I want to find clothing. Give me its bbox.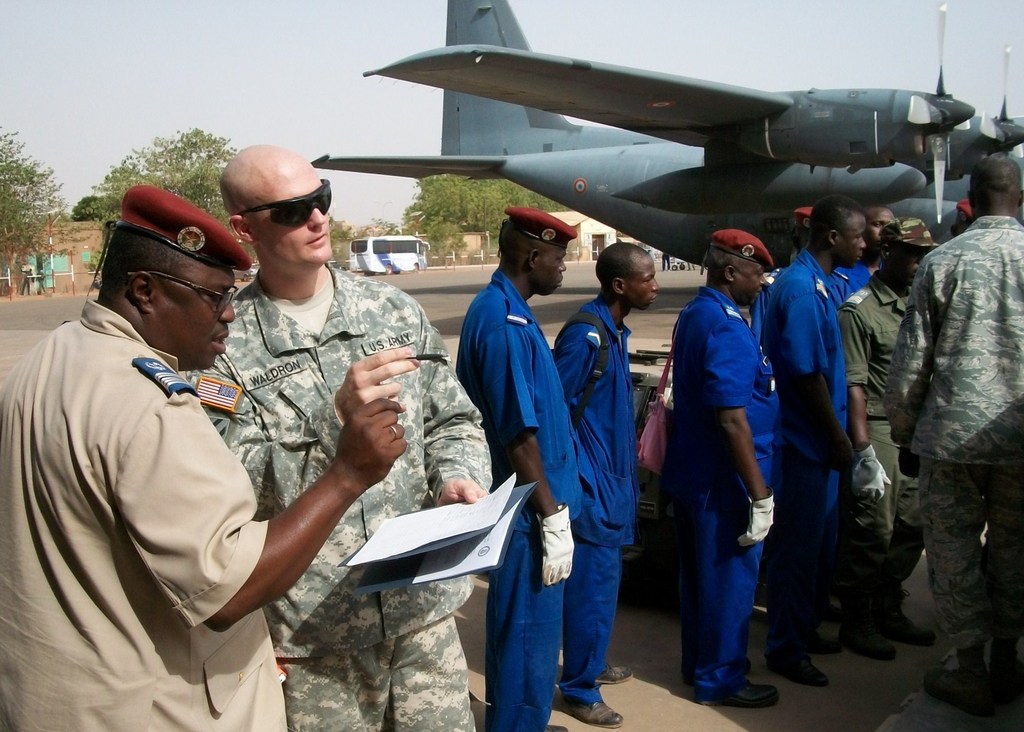
locate(760, 253, 849, 648).
